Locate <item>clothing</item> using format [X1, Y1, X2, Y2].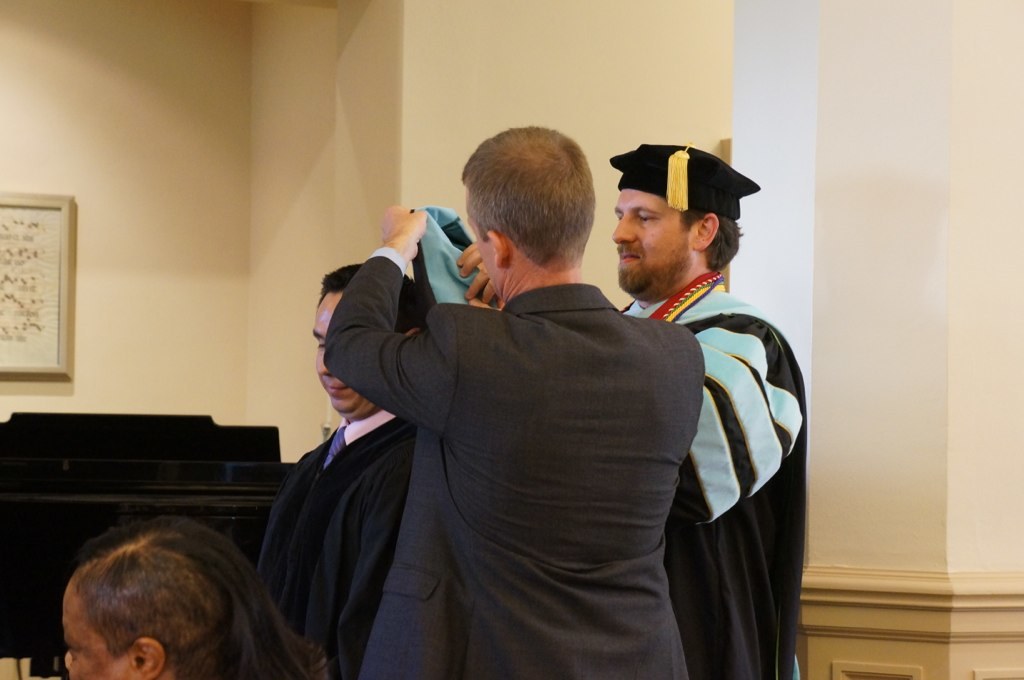
[254, 407, 415, 679].
